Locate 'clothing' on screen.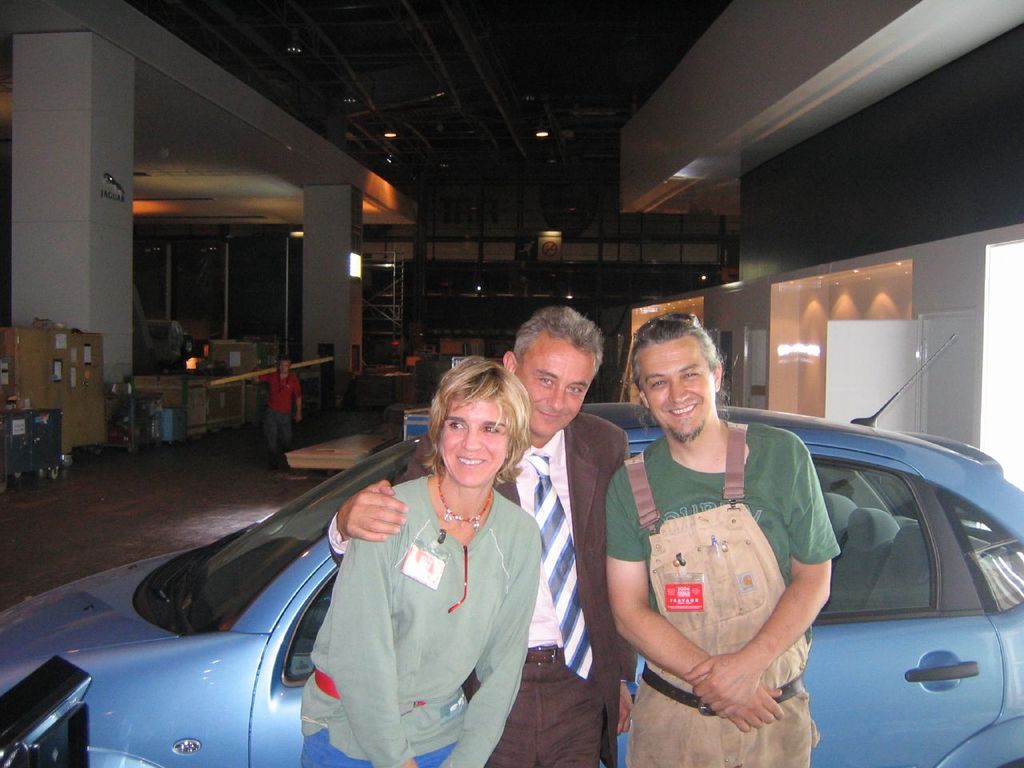
On screen at left=624, top=420, right=825, bottom=734.
